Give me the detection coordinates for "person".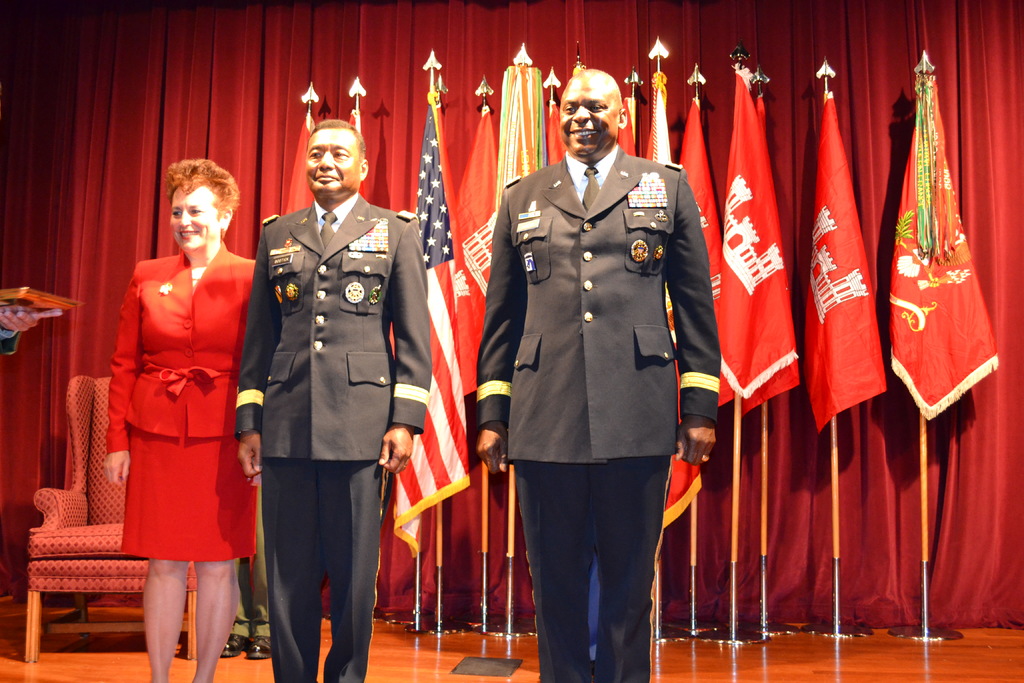
237 114 422 682.
